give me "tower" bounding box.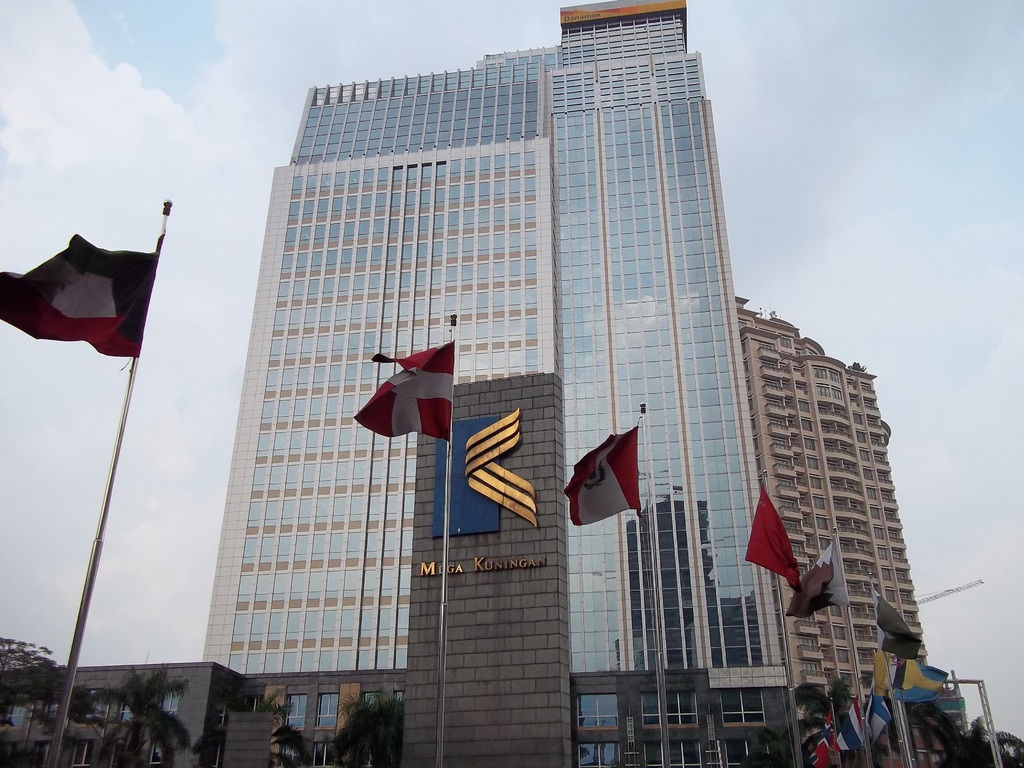
rect(196, 9, 834, 707).
